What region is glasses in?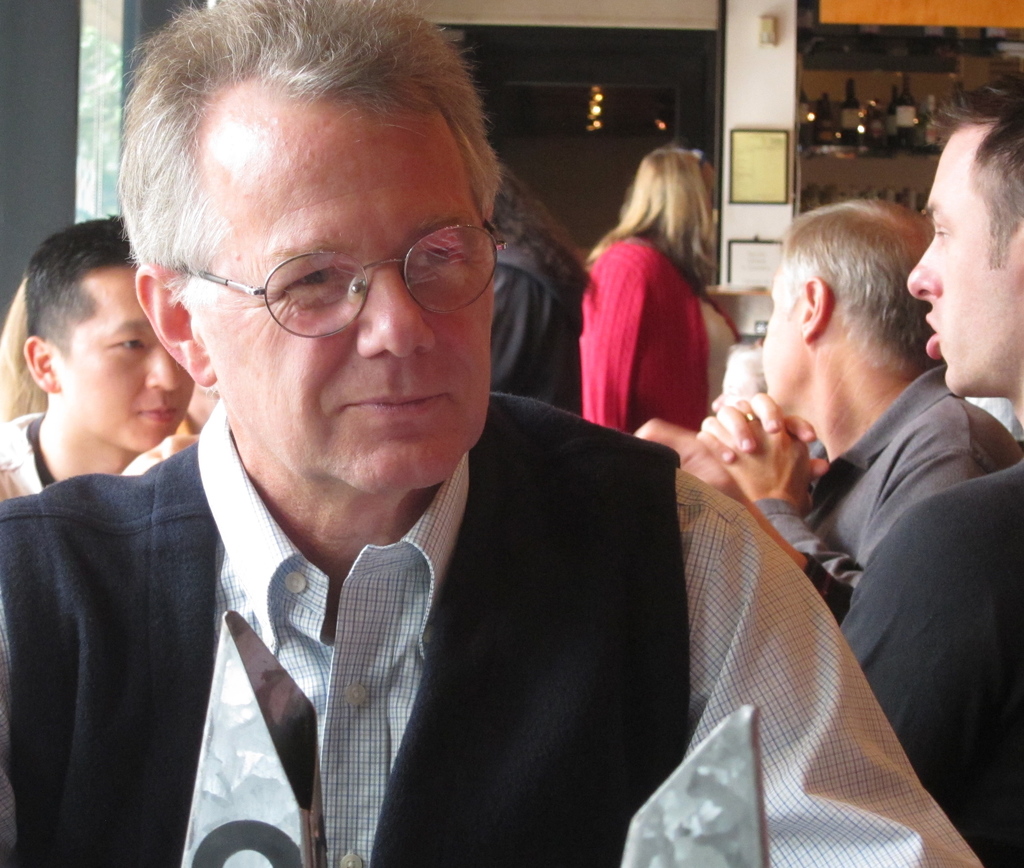
151, 212, 490, 334.
